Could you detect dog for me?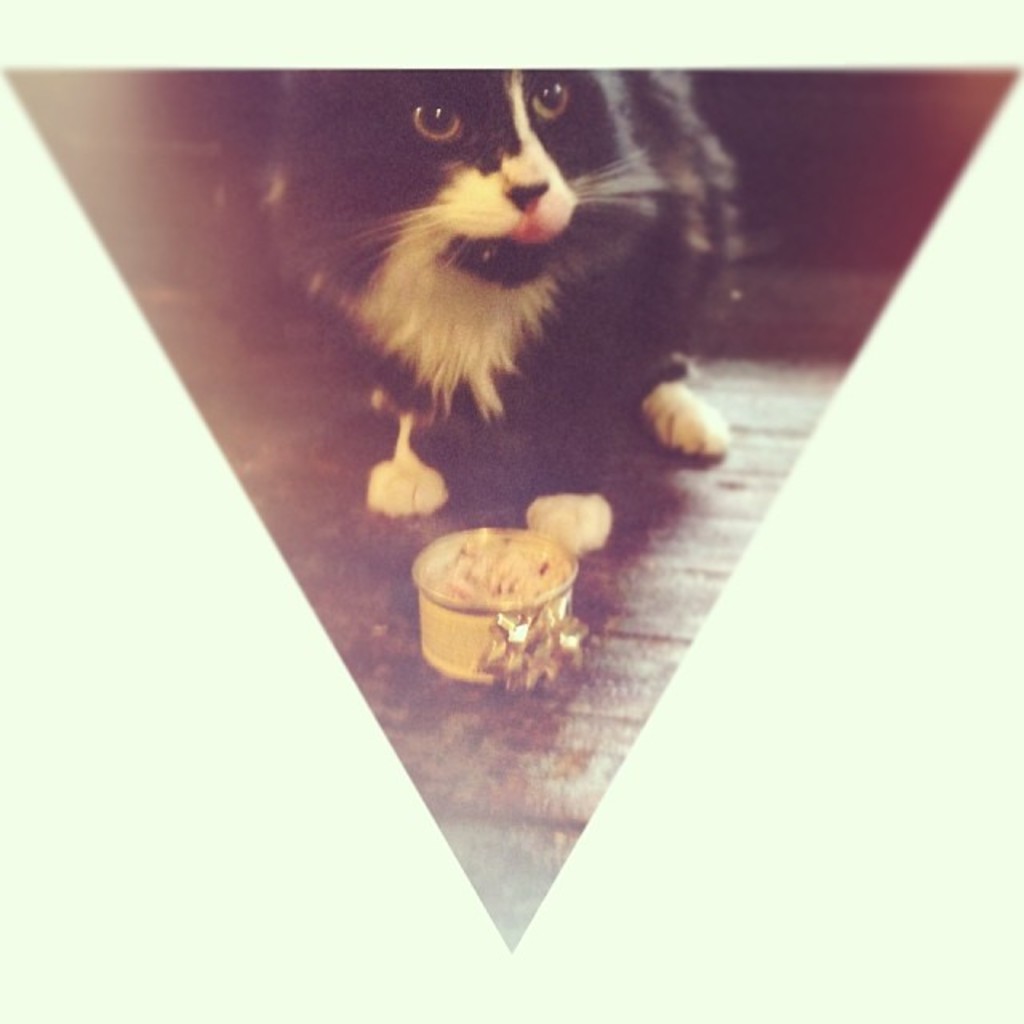
Detection result: locate(261, 64, 747, 557).
